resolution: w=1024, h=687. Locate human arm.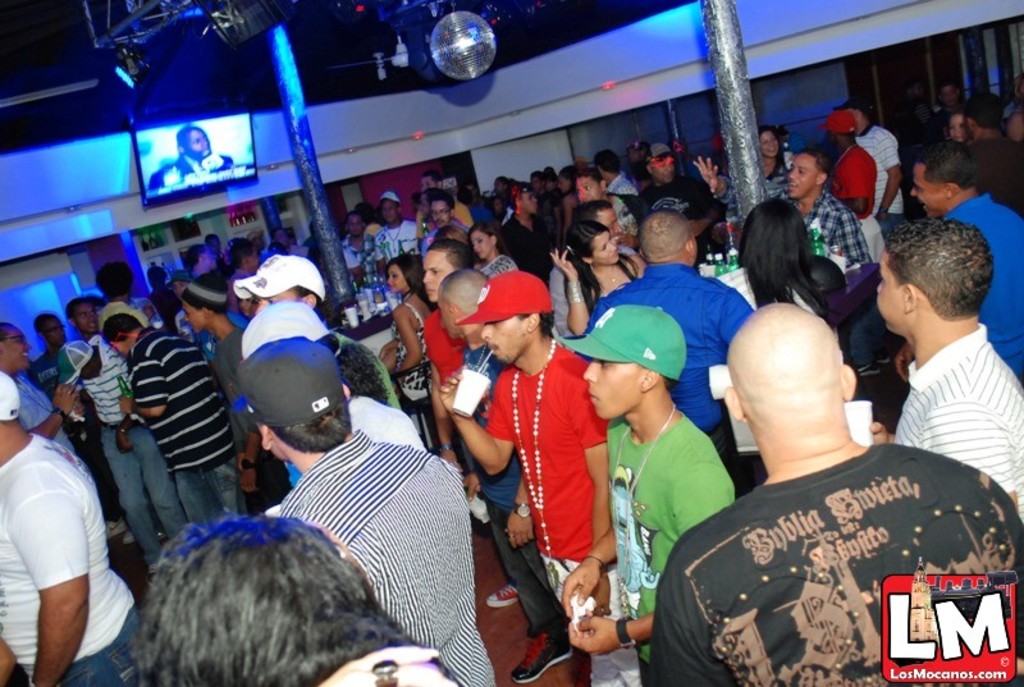
<region>717, 281, 754, 349</region>.
